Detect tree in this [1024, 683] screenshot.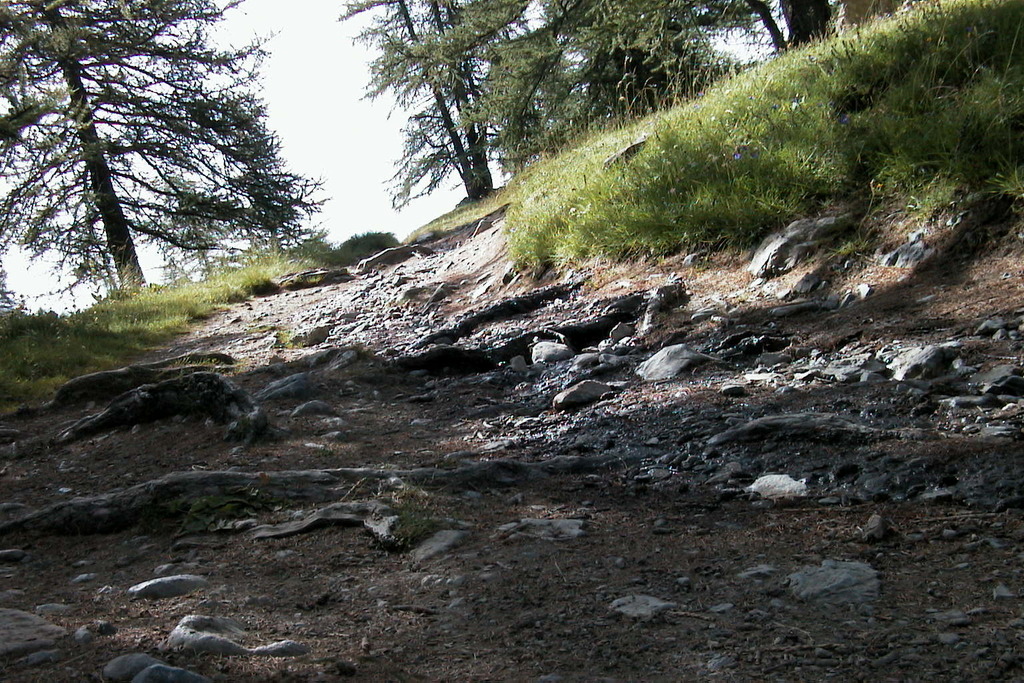
Detection: bbox=(17, 29, 318, 330).
